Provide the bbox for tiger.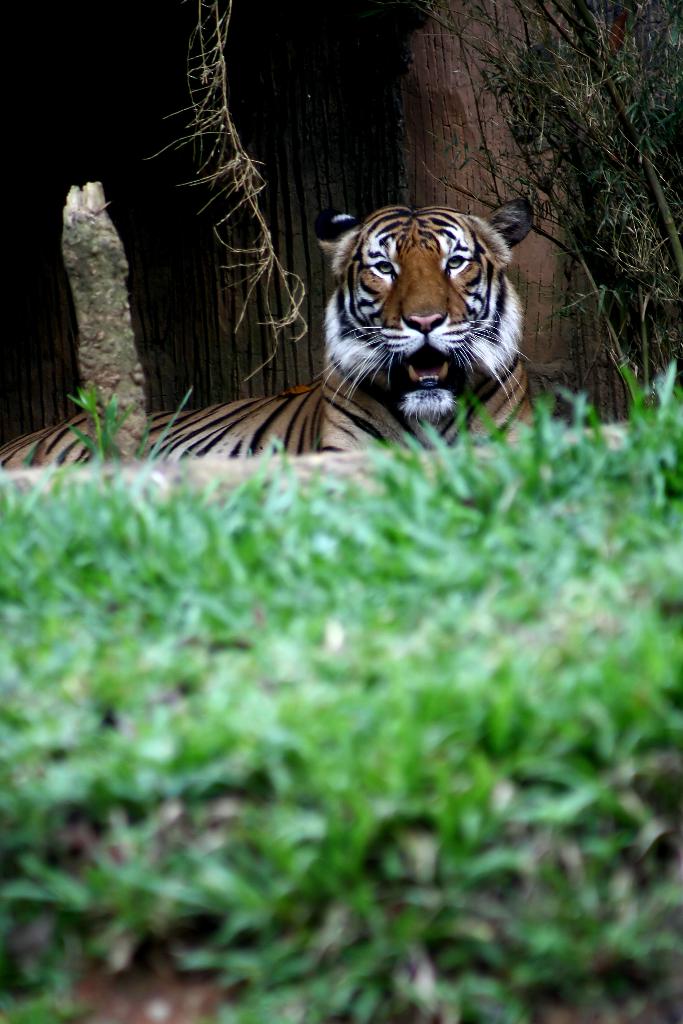
bbox=(0, 200, 537, 472).
